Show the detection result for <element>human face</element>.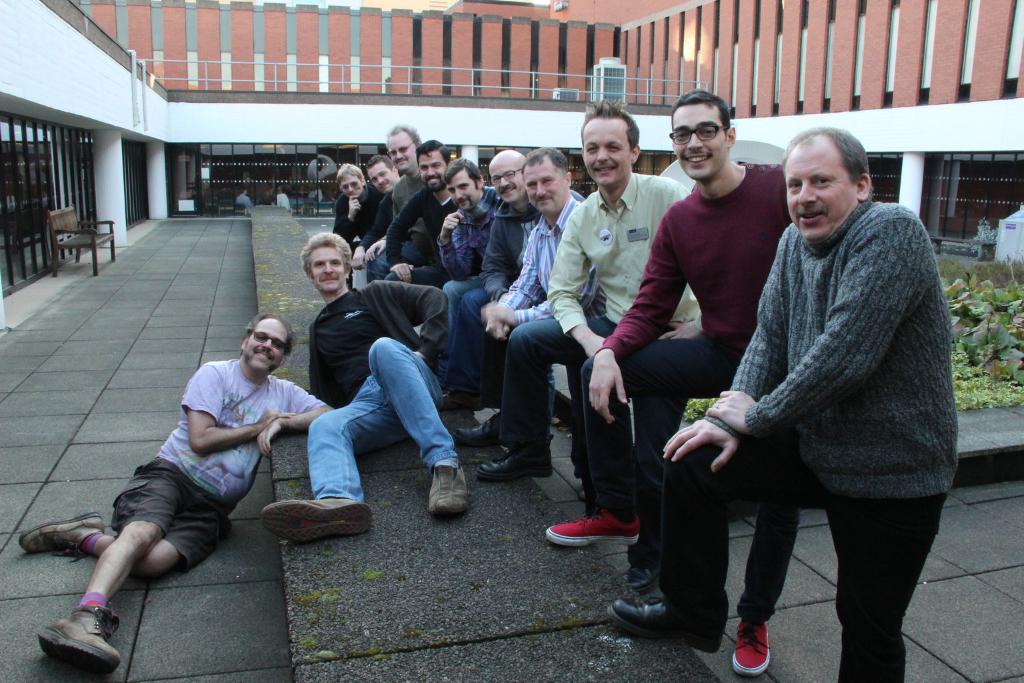
339 172 361 201.
